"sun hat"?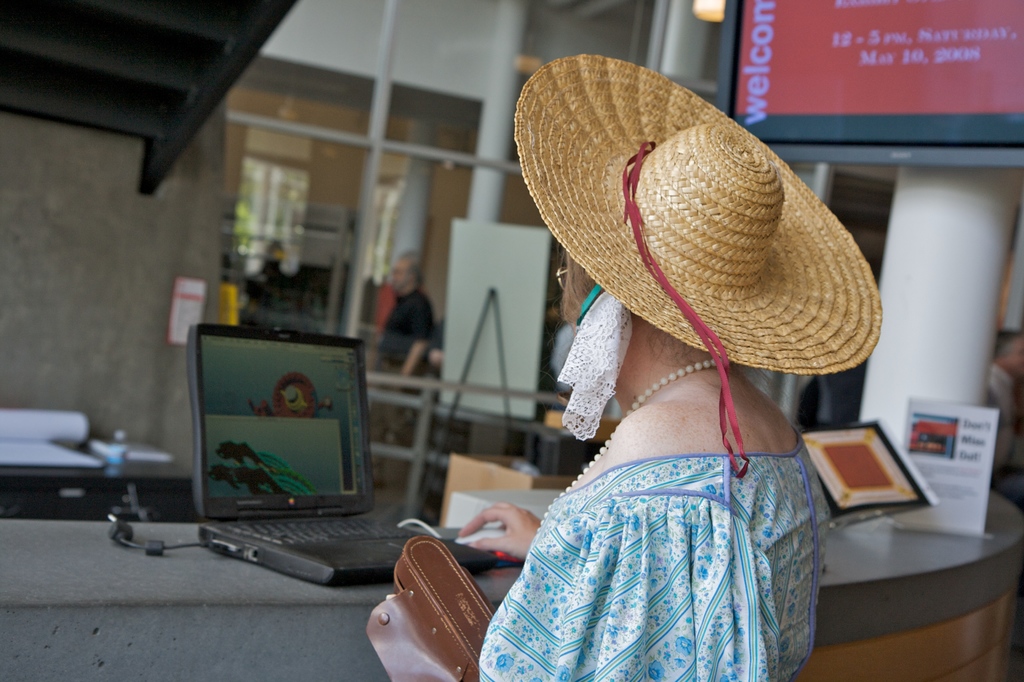
left=513, top=51, right=883, bottom=481
